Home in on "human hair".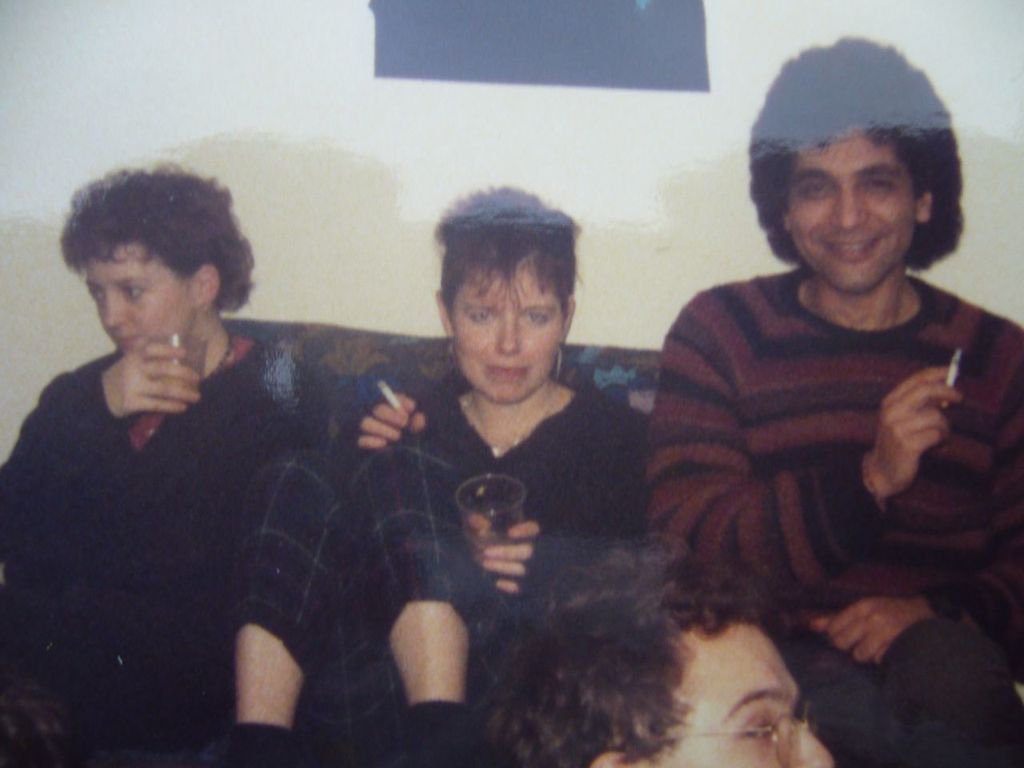
Homed in at (left=435, top=177, right=586, bottom=394).
